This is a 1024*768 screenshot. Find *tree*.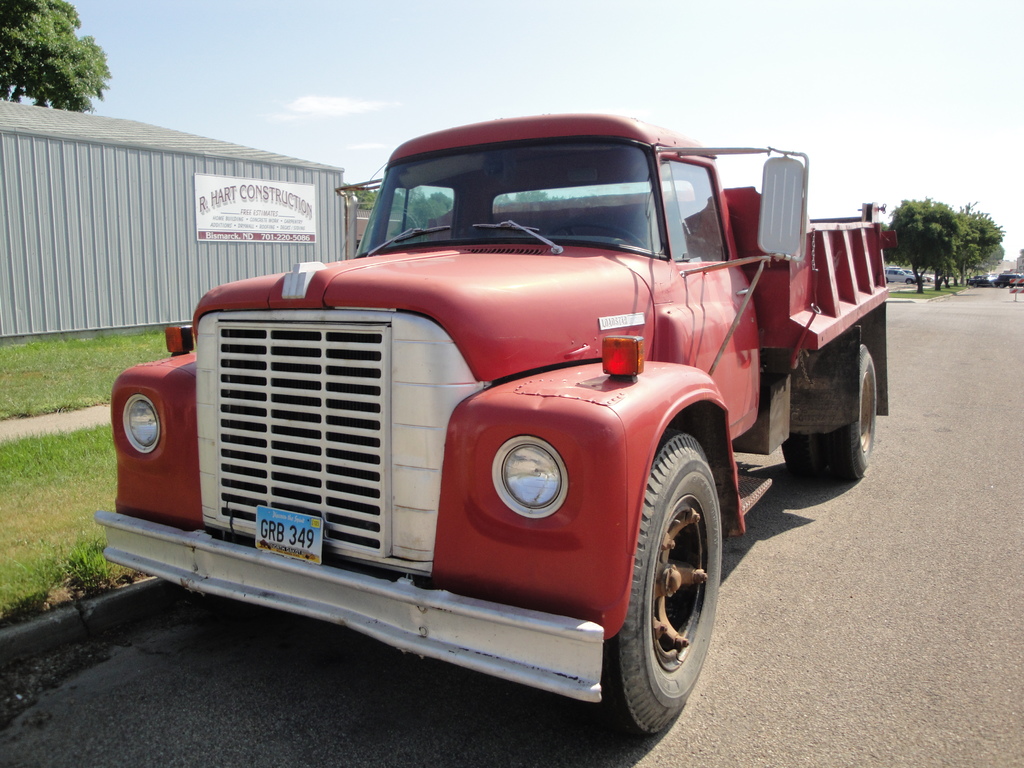
Bounding box: box=[344, 182, 375, 212].
